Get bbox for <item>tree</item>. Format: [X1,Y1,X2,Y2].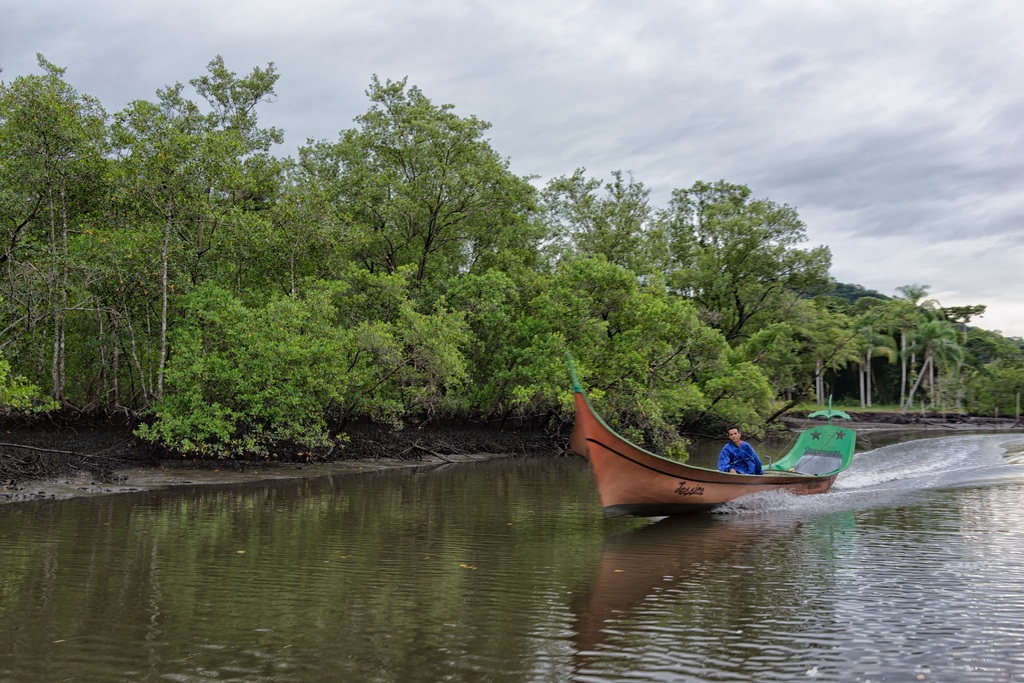
[548,162,775,462].
